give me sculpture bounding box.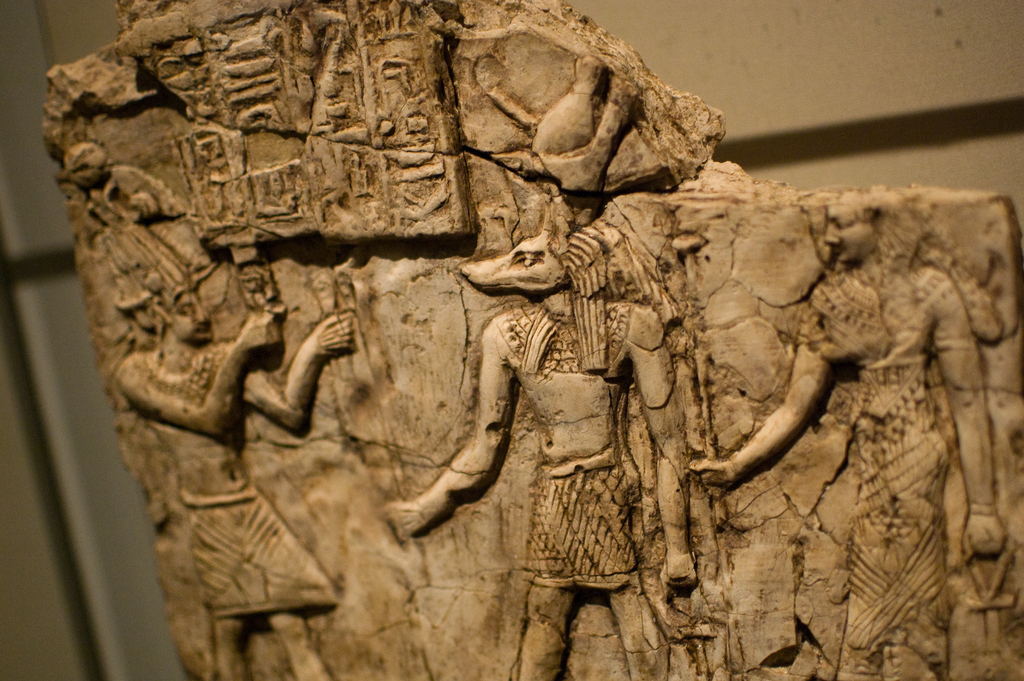
box(372, 180, 701, 680).
